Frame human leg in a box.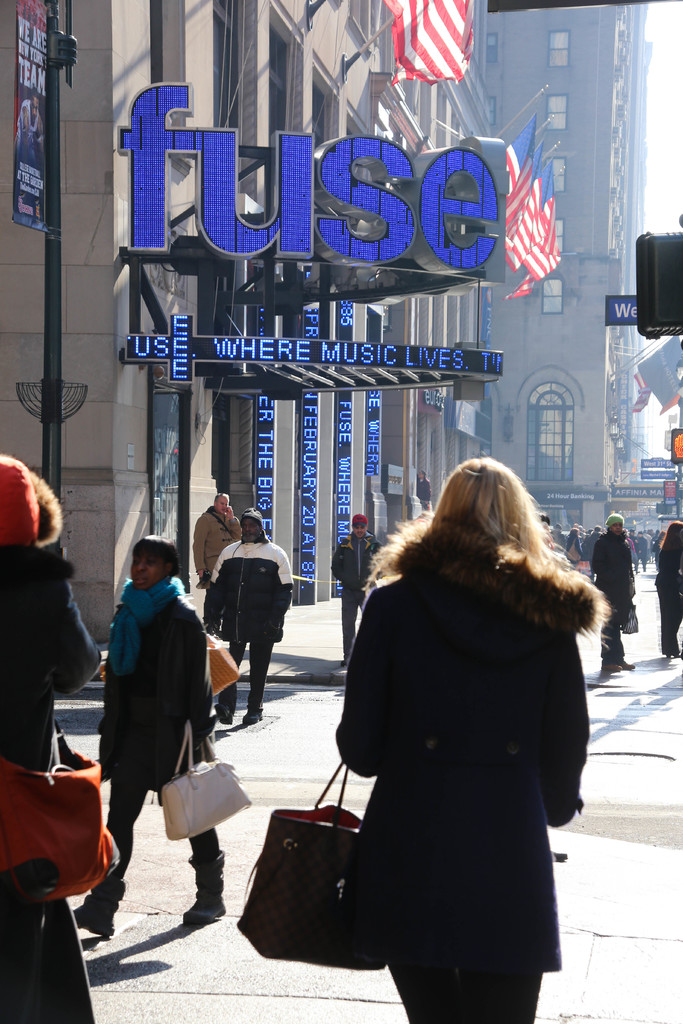
region(659, 587, 682, 659).
